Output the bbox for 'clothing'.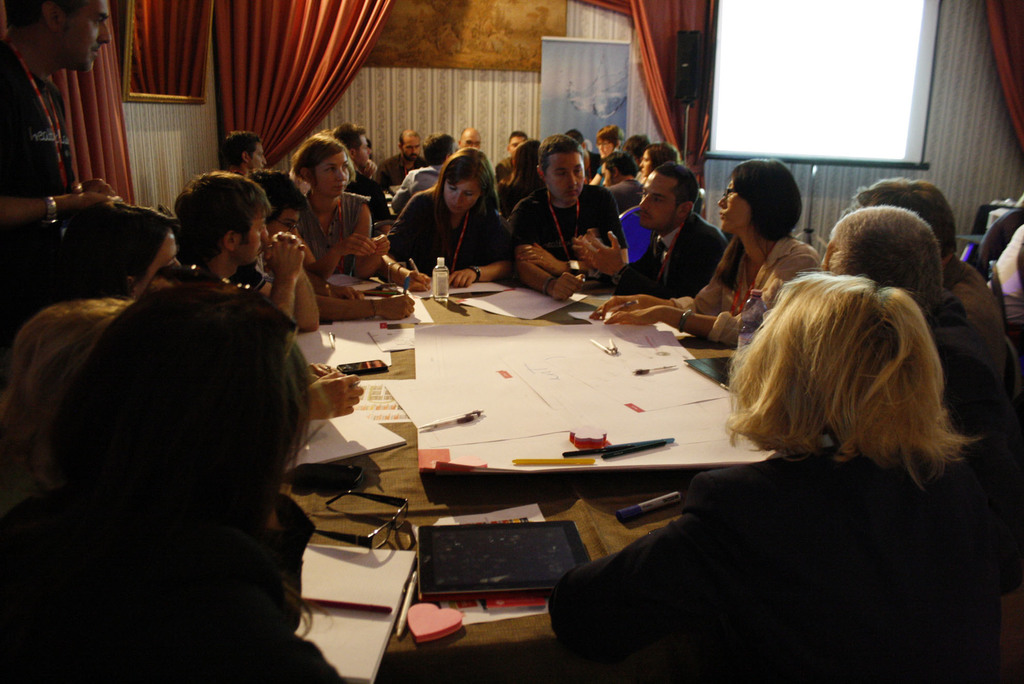
{"left": 294, "top": 178, "right": 379, "bottom": 286}.
